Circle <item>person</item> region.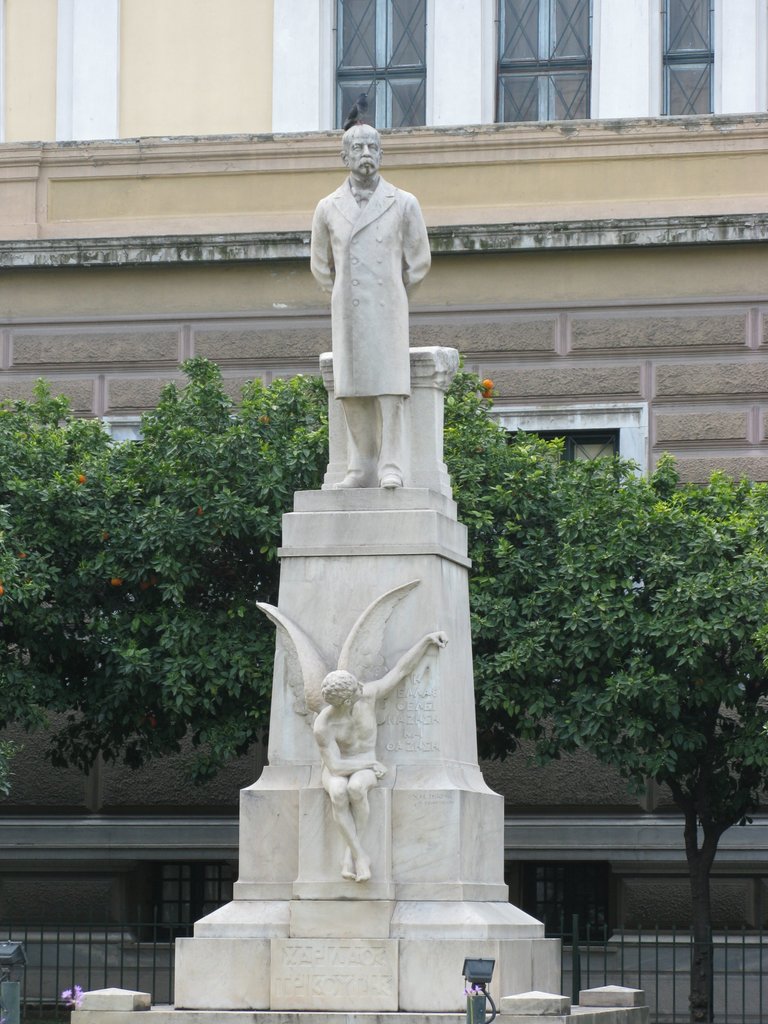
Region: (left=256, top=579, right=448, bottom=881).
